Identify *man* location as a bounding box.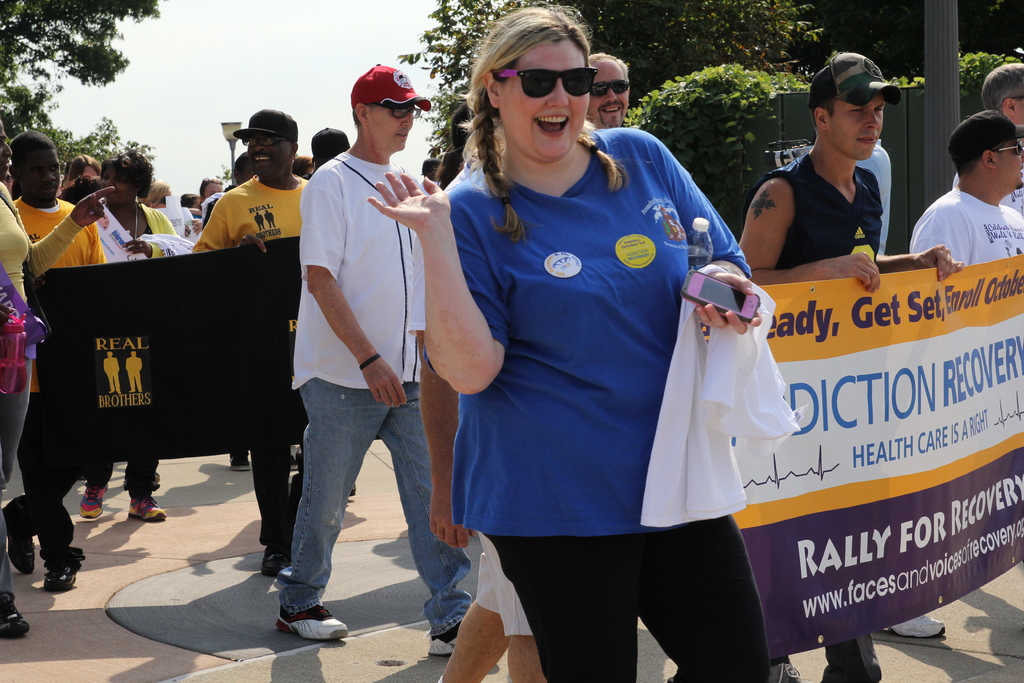
(left=585, top=51, right=630, bottom=136).
